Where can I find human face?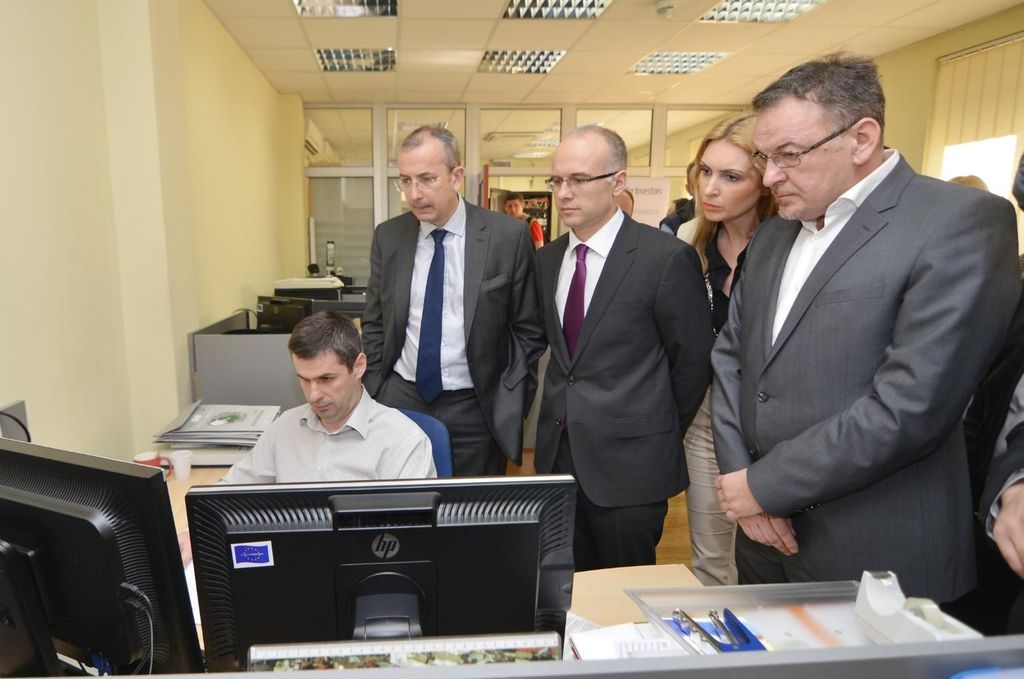
You can find it at <region>287, 345, 352, 426</region>.
